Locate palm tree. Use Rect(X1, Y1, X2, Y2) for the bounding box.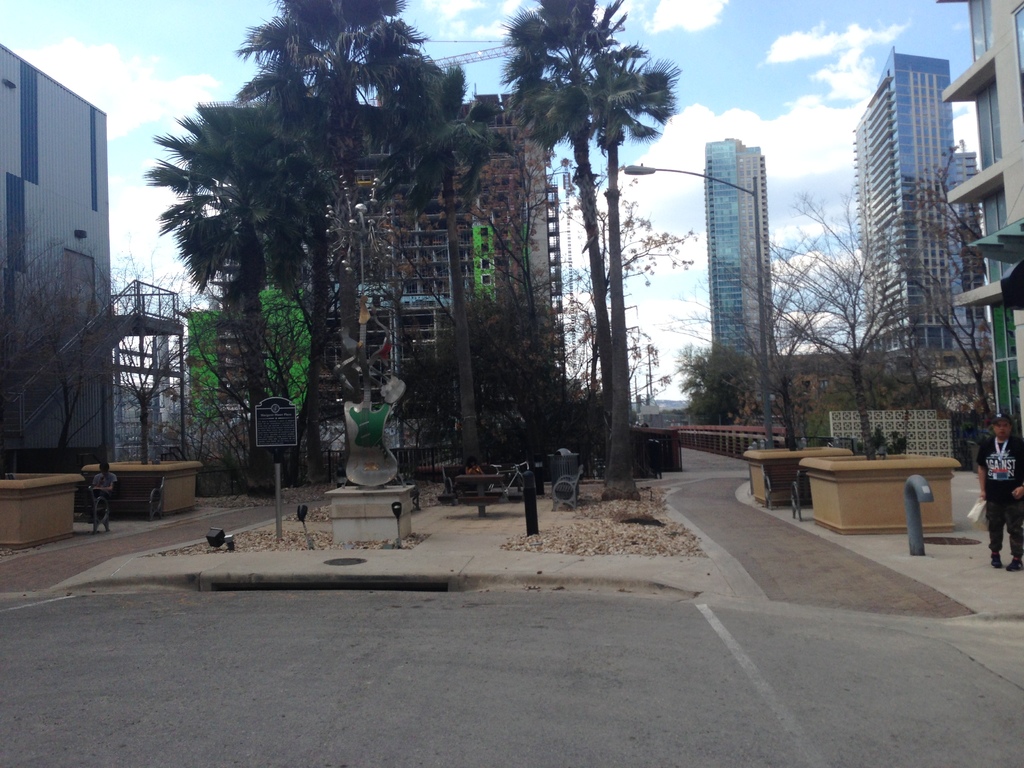
Rect(362, 44, 481, 473).
